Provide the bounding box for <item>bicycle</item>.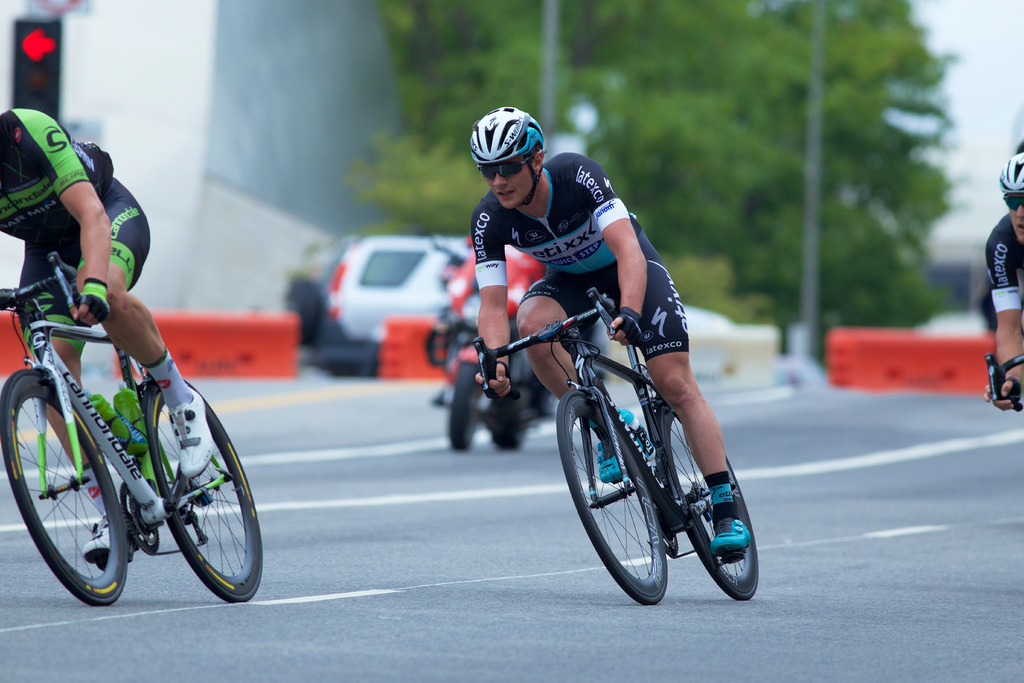
bbox=(984, 350, 1023, 413).
